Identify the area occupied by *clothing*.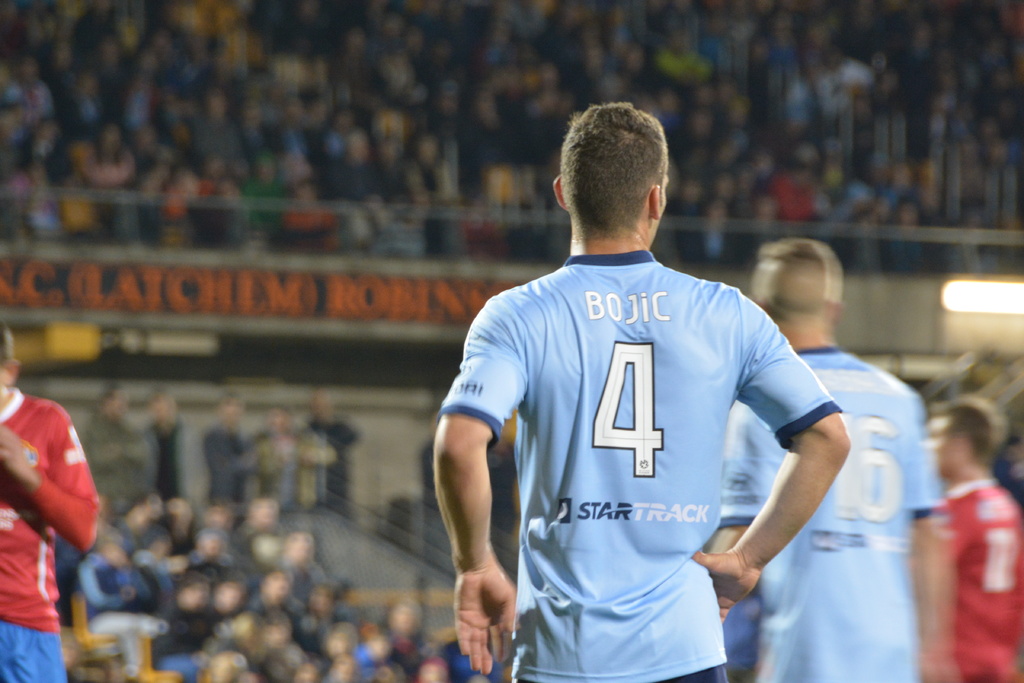
Area: 0:388:102:682.
